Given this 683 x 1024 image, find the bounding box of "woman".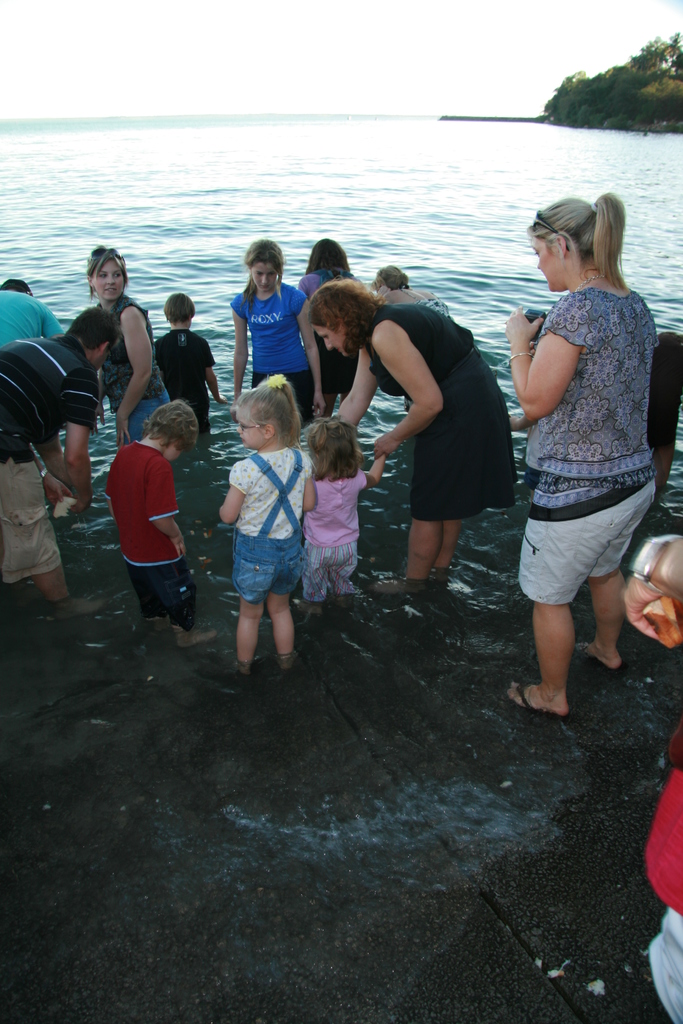
locate(87, 245, 166, 438).
